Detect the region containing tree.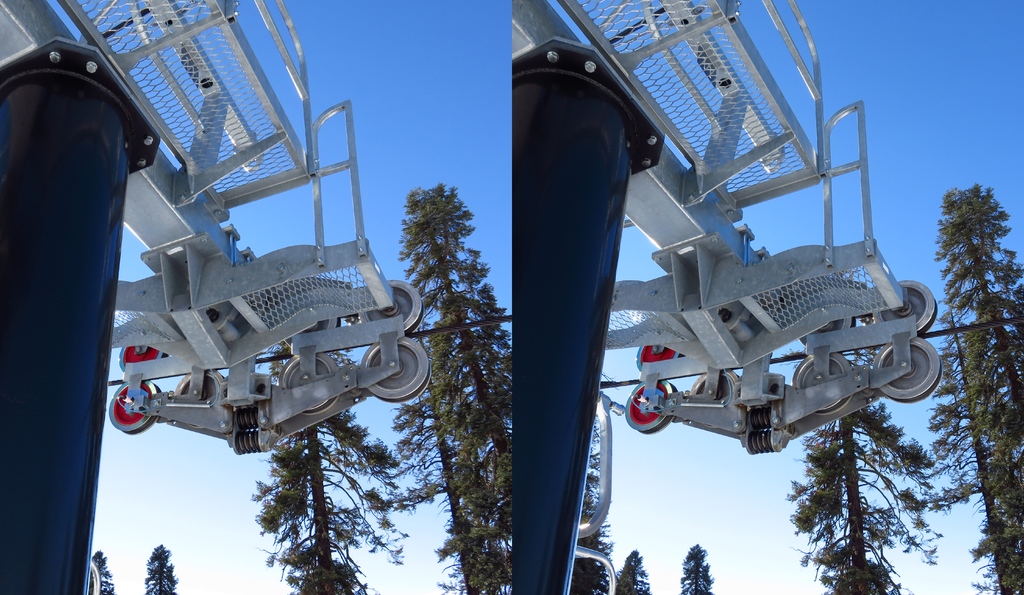
rect(676, 539, 715, 594).
